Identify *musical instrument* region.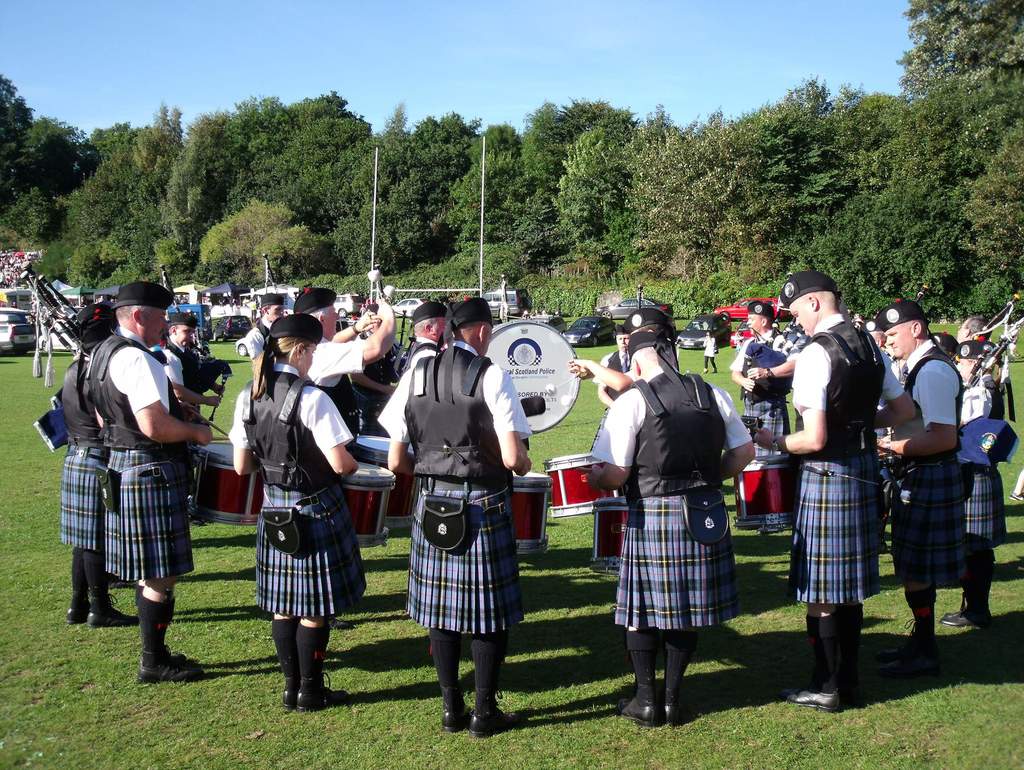
Region: 966,288,1023,342.
